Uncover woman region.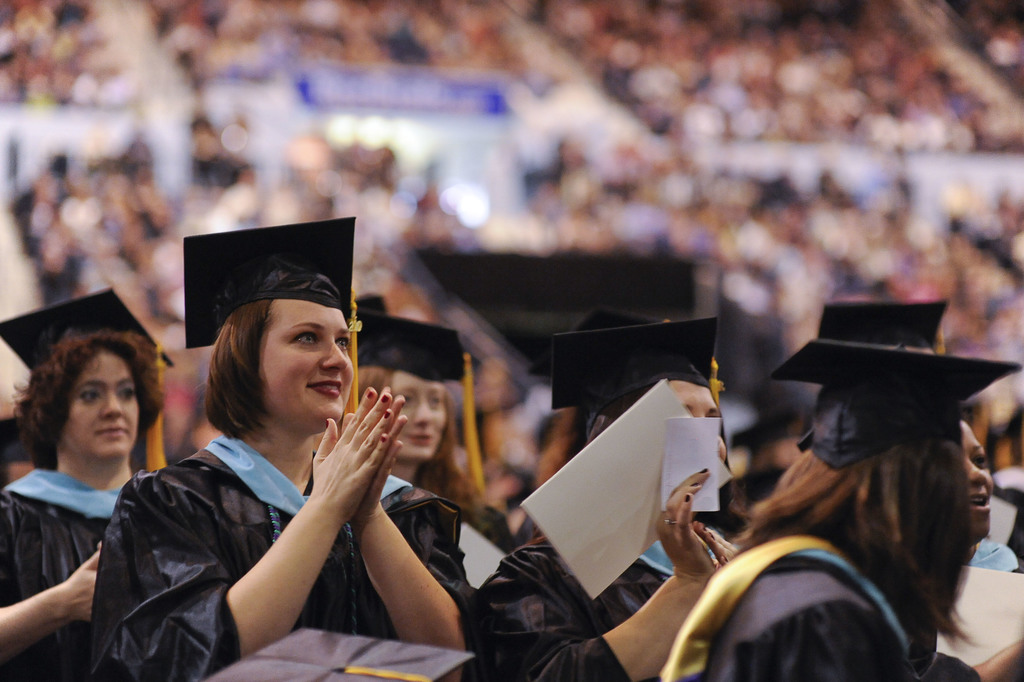
Uncovered: detection(468, 316, 731, 681).
